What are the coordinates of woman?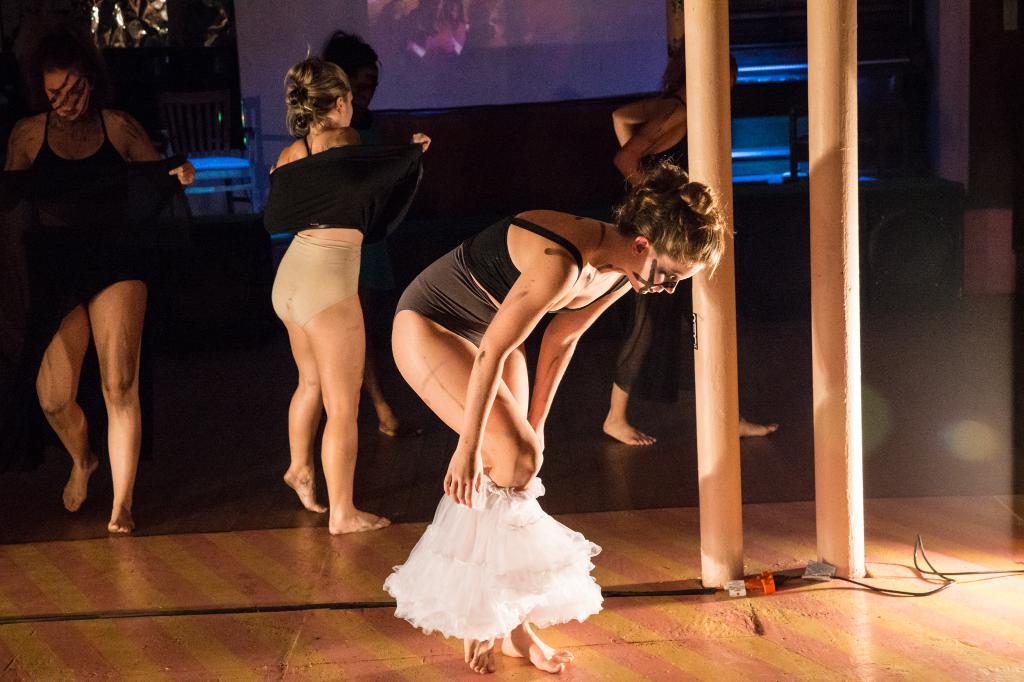
{"left": 613, "top": 42, "right": 778, "bottom": 446}.
